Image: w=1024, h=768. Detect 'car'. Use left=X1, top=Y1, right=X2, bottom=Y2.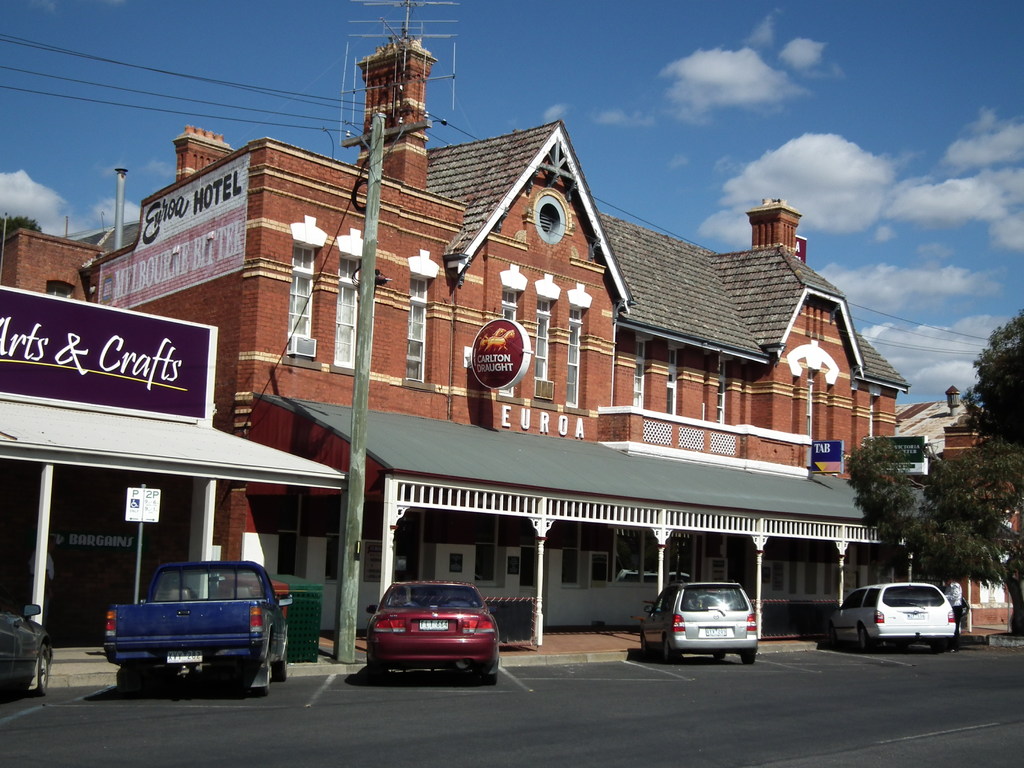
left=359, top=581, right=497, bottom=683.
